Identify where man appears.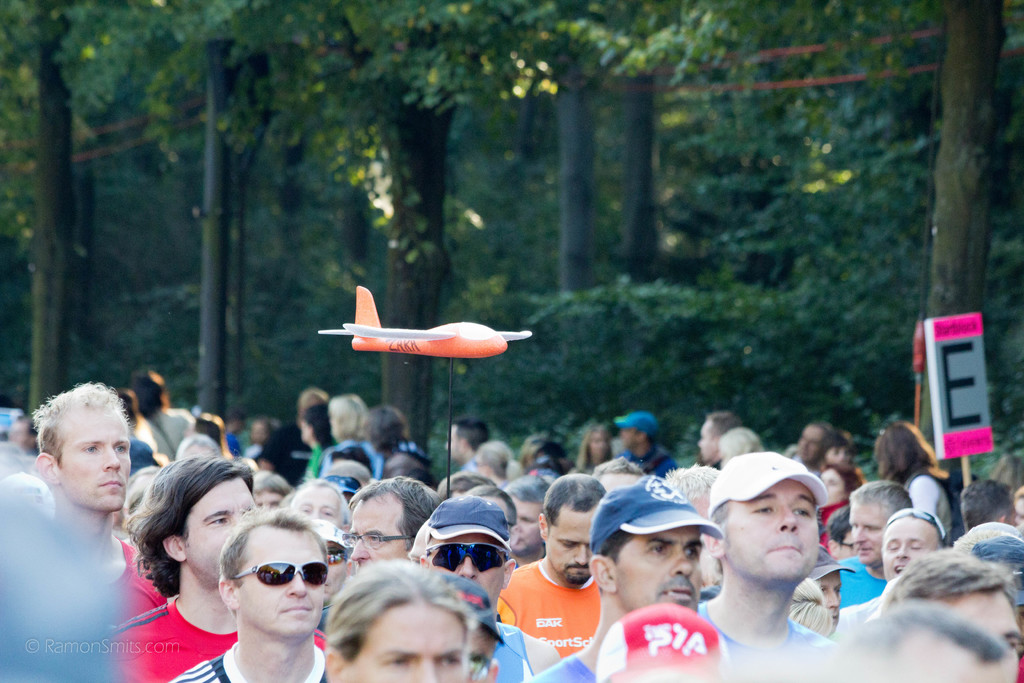
Appears at locate(445, 421, 488, 471).
